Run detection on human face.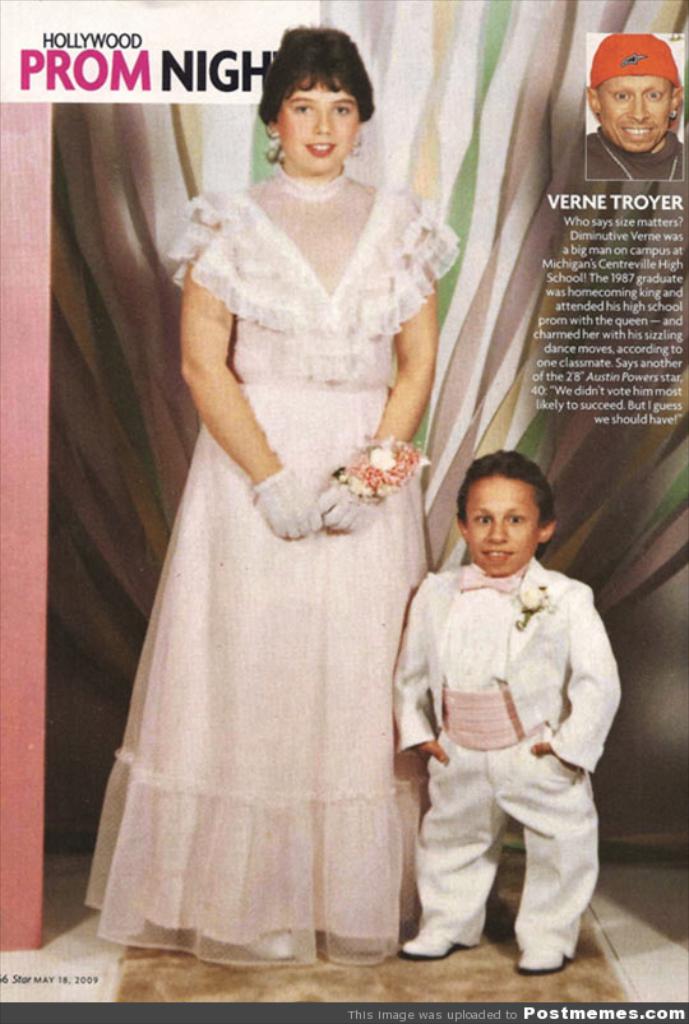
Result: detection(279, 74, 361, 173).
